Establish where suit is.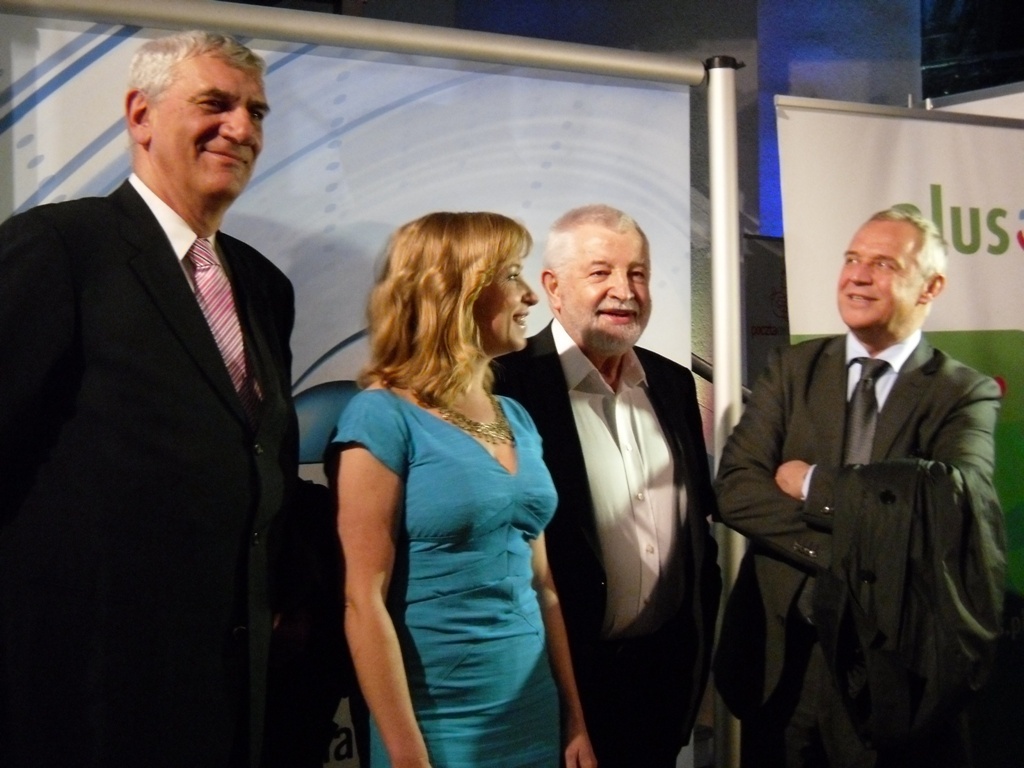
Established at box=[0, 173, 300, 767].
